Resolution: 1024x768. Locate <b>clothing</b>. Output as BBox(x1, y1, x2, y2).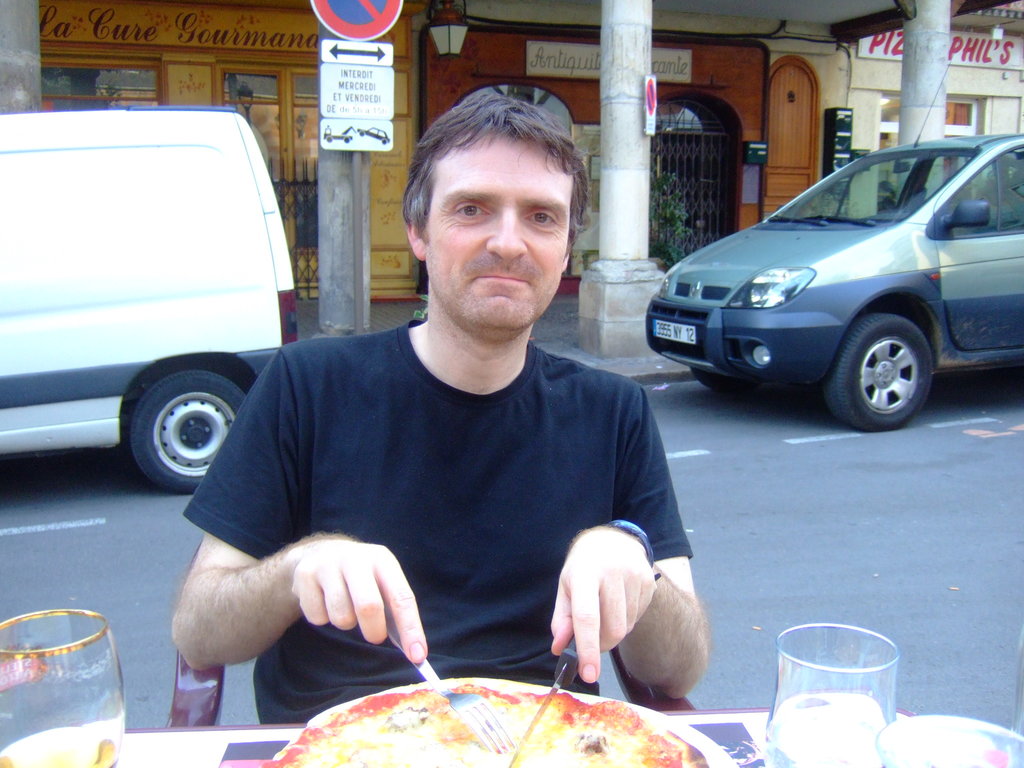
BBox(182, 322, 692, 724).
